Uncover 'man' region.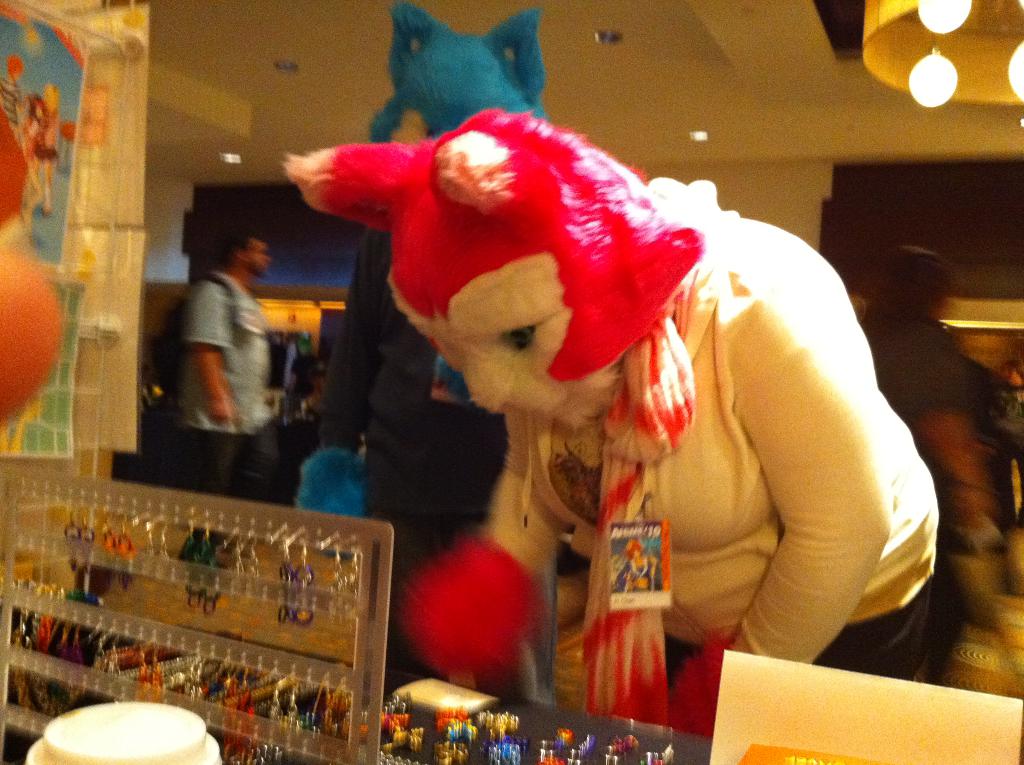
Uncovered: (316, 223, 509, 577).
